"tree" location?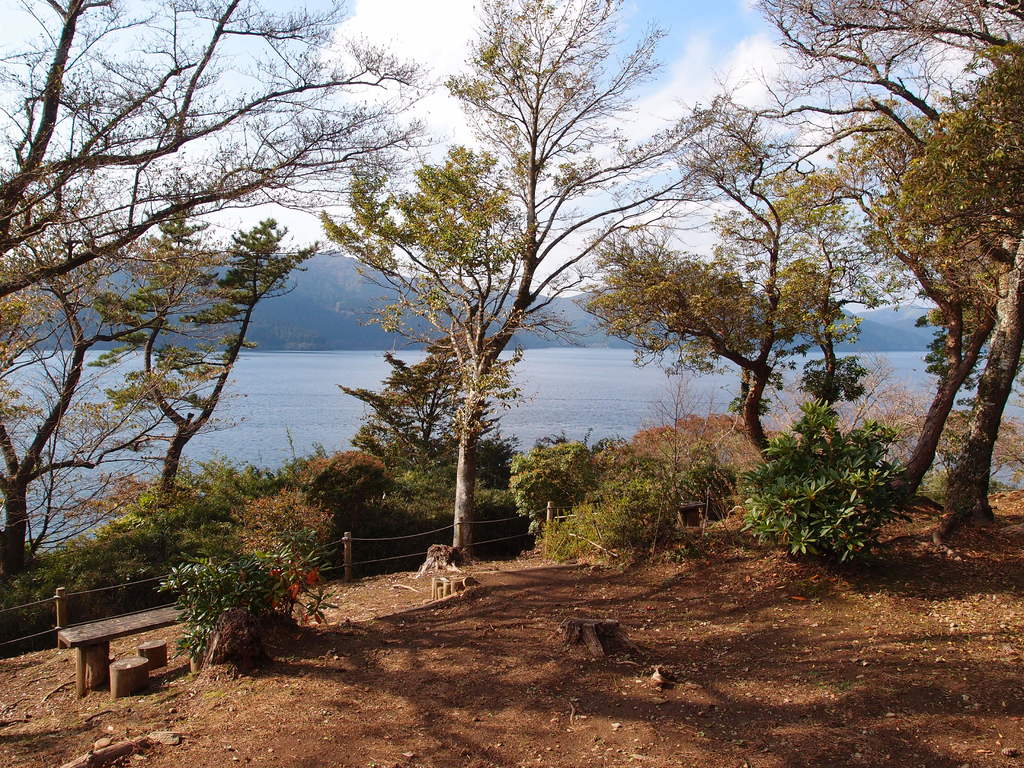
83/176/333/516
